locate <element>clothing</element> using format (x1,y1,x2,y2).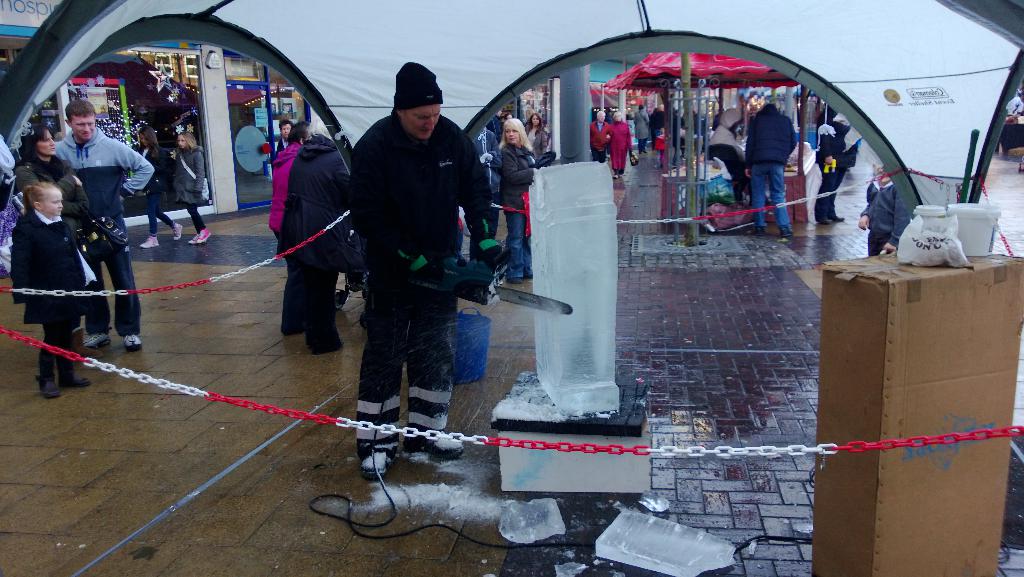
(609,119,632,167).
